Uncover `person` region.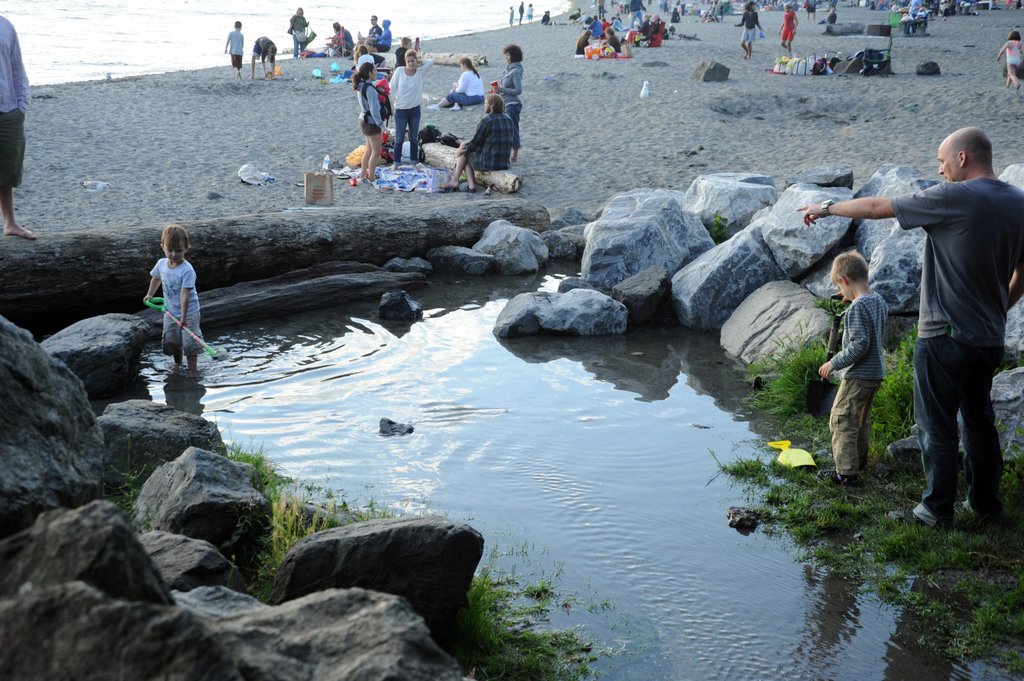
Uncovered: bbox(439, 92, 514, 195).
